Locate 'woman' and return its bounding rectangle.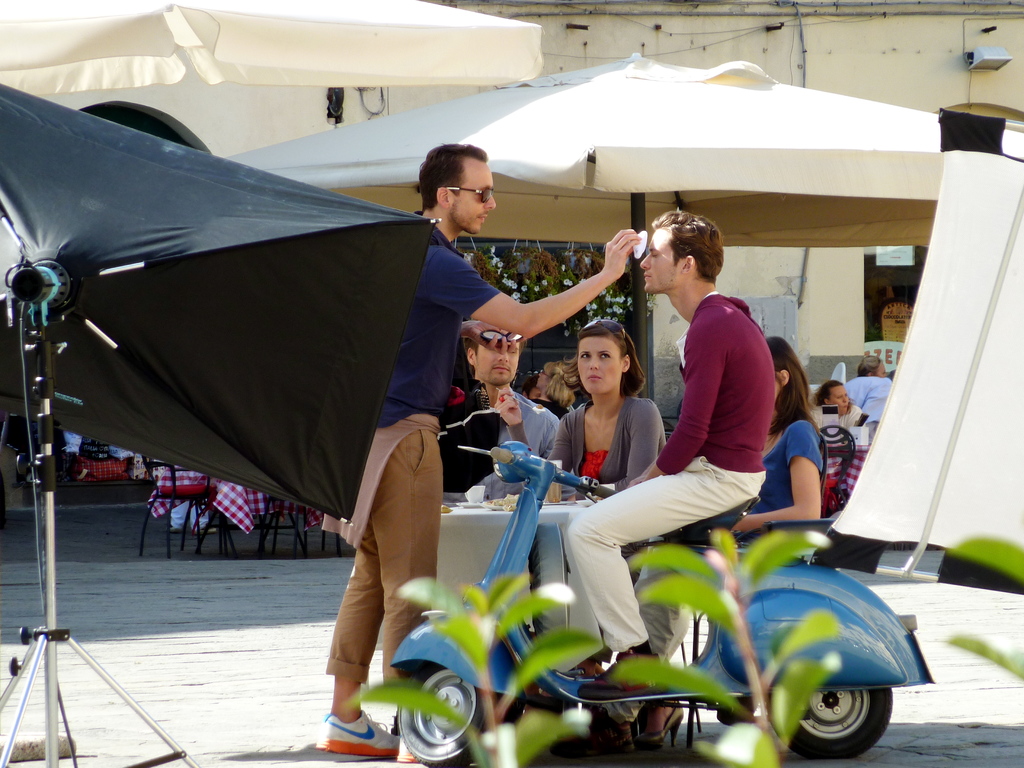
x1=493, y1=320, x2=668, y2=502.
